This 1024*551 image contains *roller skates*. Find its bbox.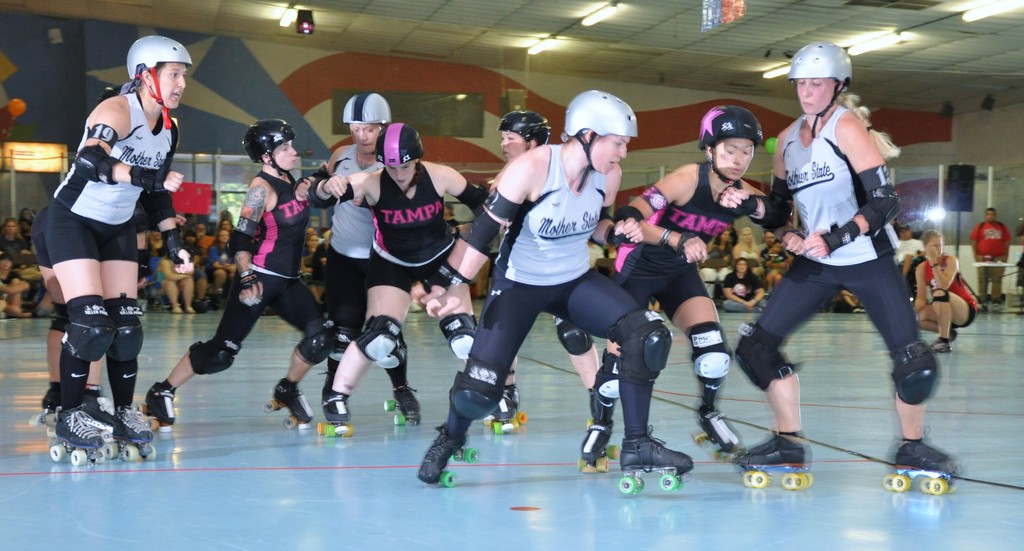
381:386:423:427.
